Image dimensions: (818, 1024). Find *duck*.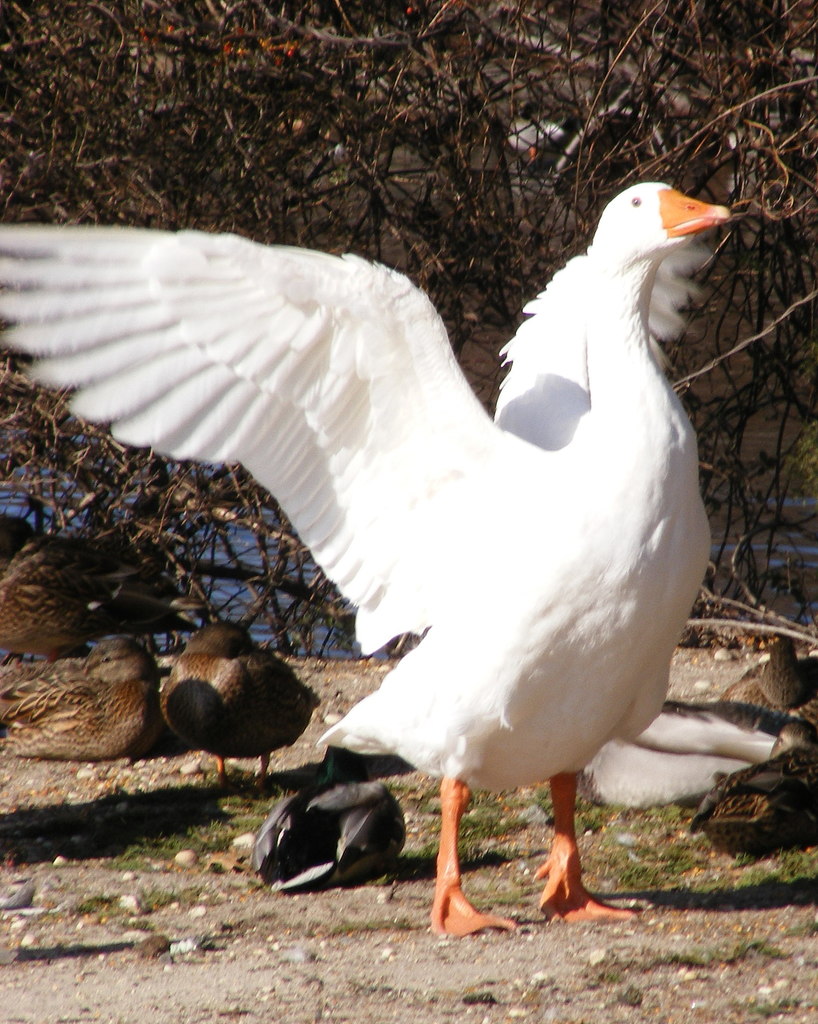
detection(160, 618, 328, 767).
